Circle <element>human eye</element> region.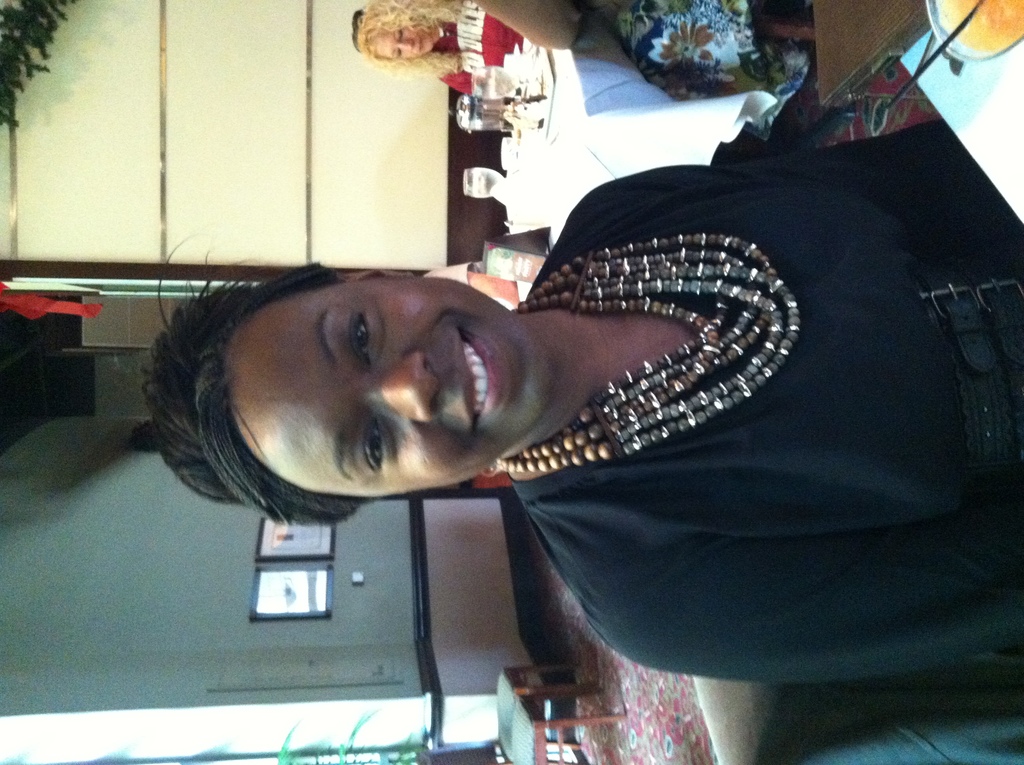
Region: (396,28,403,40).
